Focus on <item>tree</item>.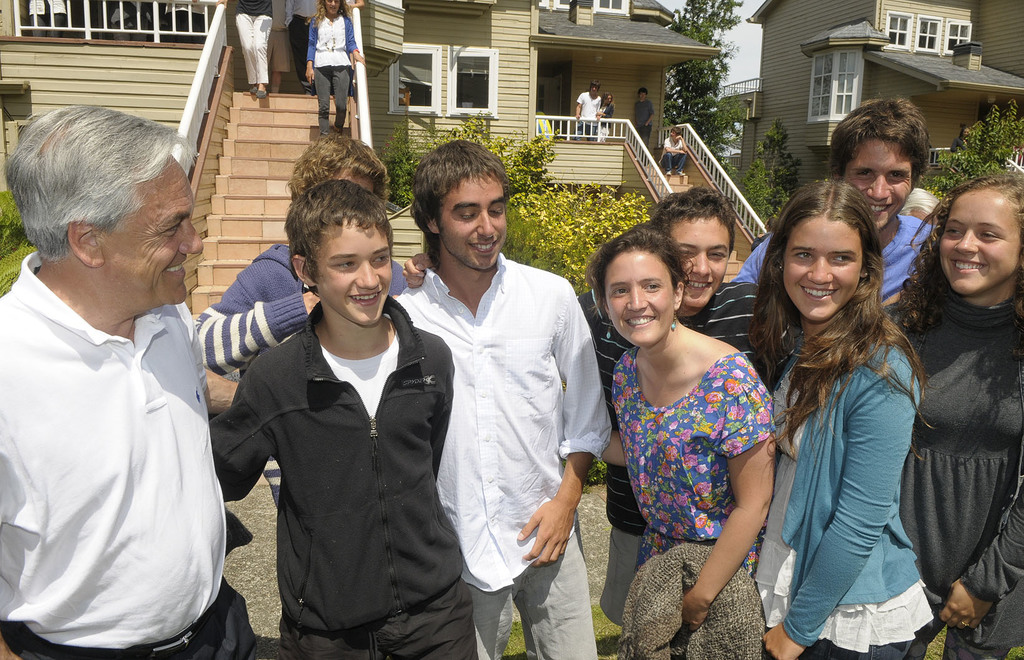
Focused at [x1=652, y1=0, x2=757, y2=177].
